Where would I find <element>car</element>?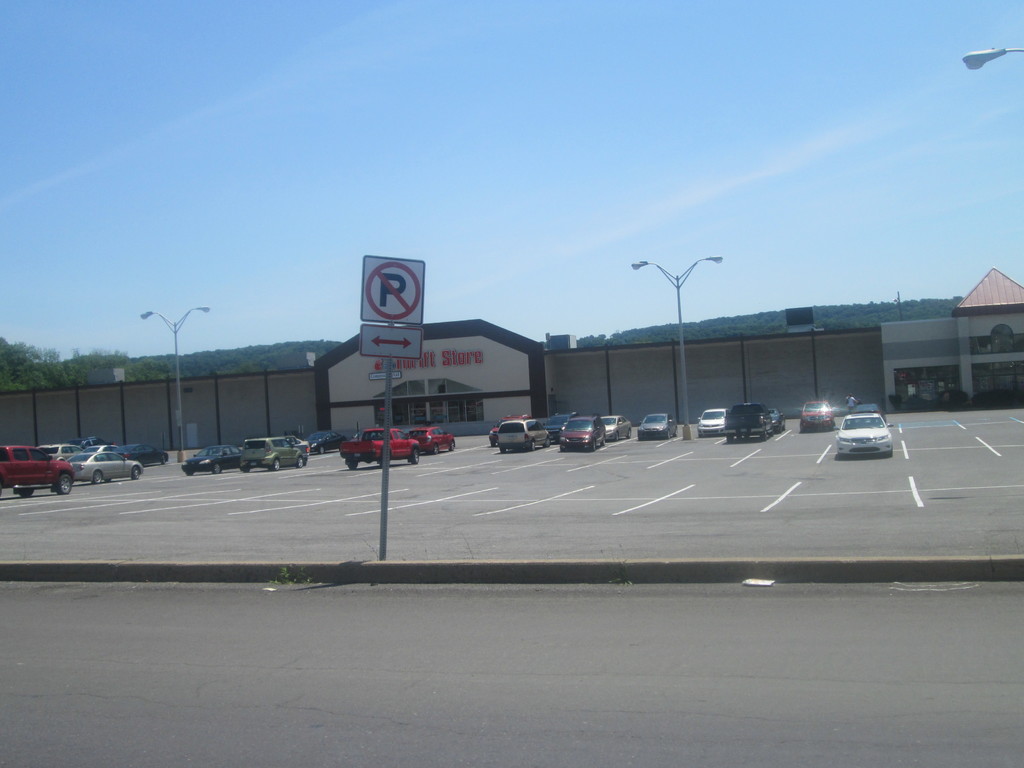
At {"x1": 822, "y1": 399, "x2": 906, "y2": 462}.
